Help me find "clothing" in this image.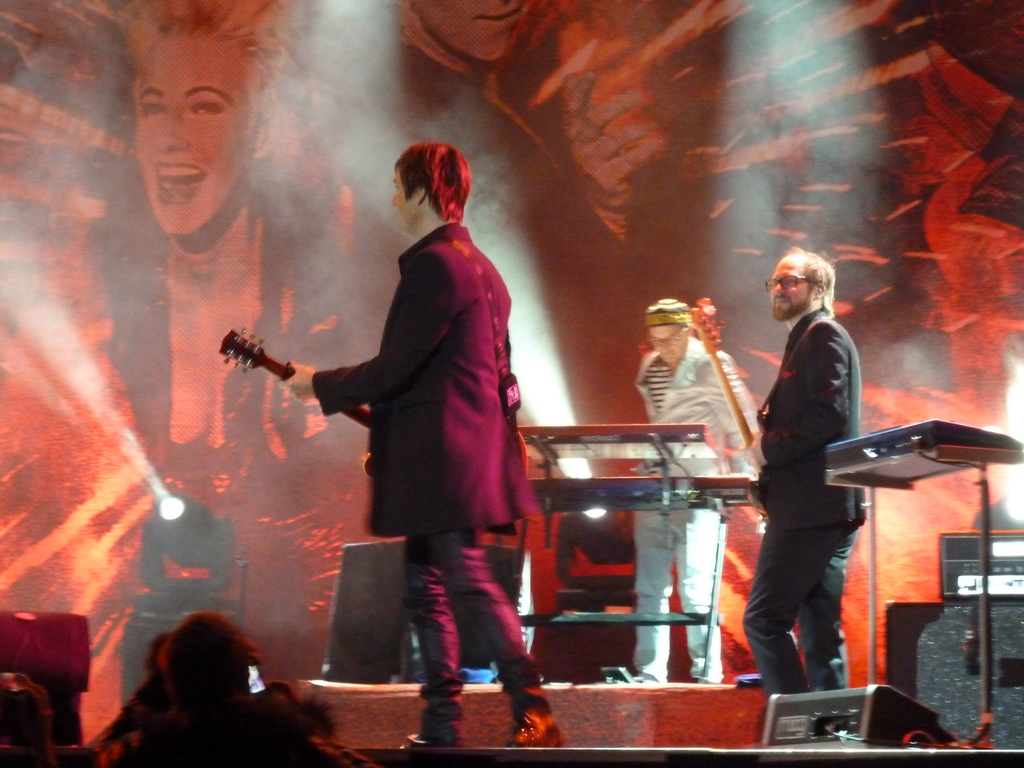
Found it: 313 225 545 698.
